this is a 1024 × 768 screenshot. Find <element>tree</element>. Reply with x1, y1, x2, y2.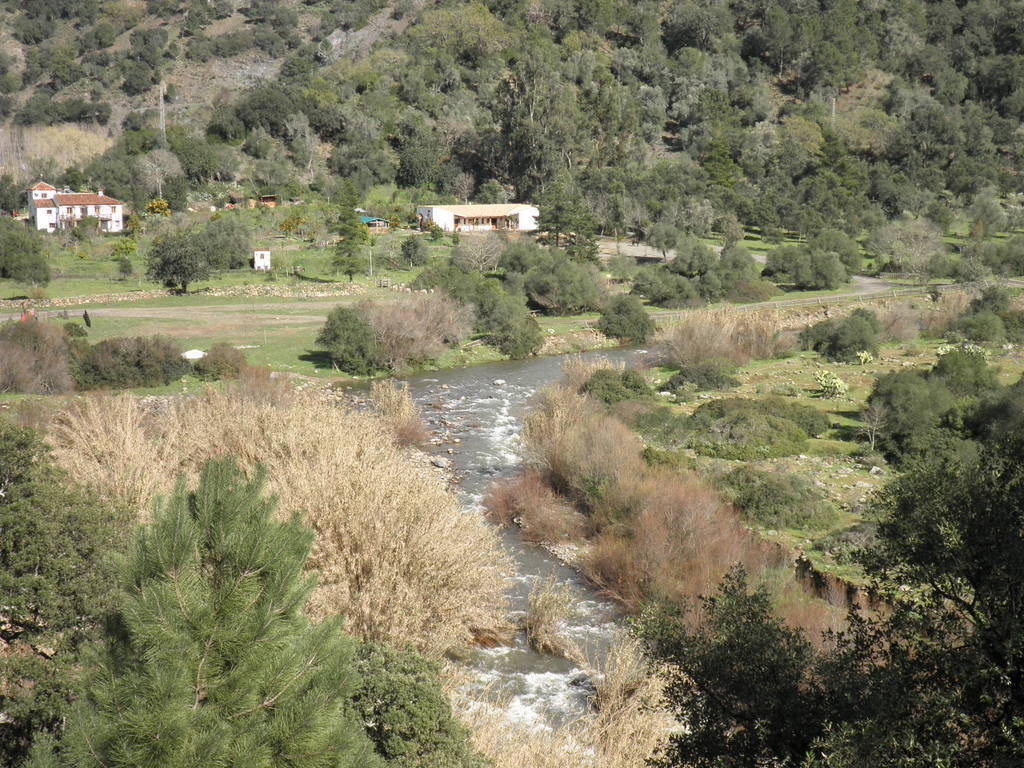
483, 0, 529, 17.
